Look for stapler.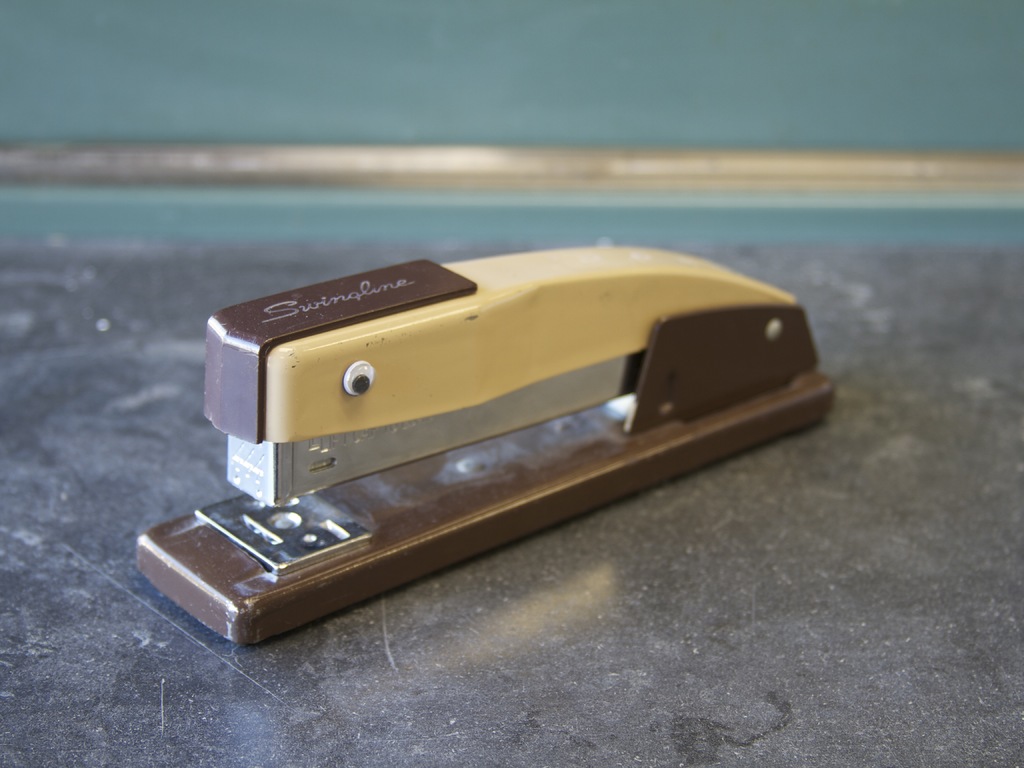
Found: left=132, top=246, right=836, bottom=648.
